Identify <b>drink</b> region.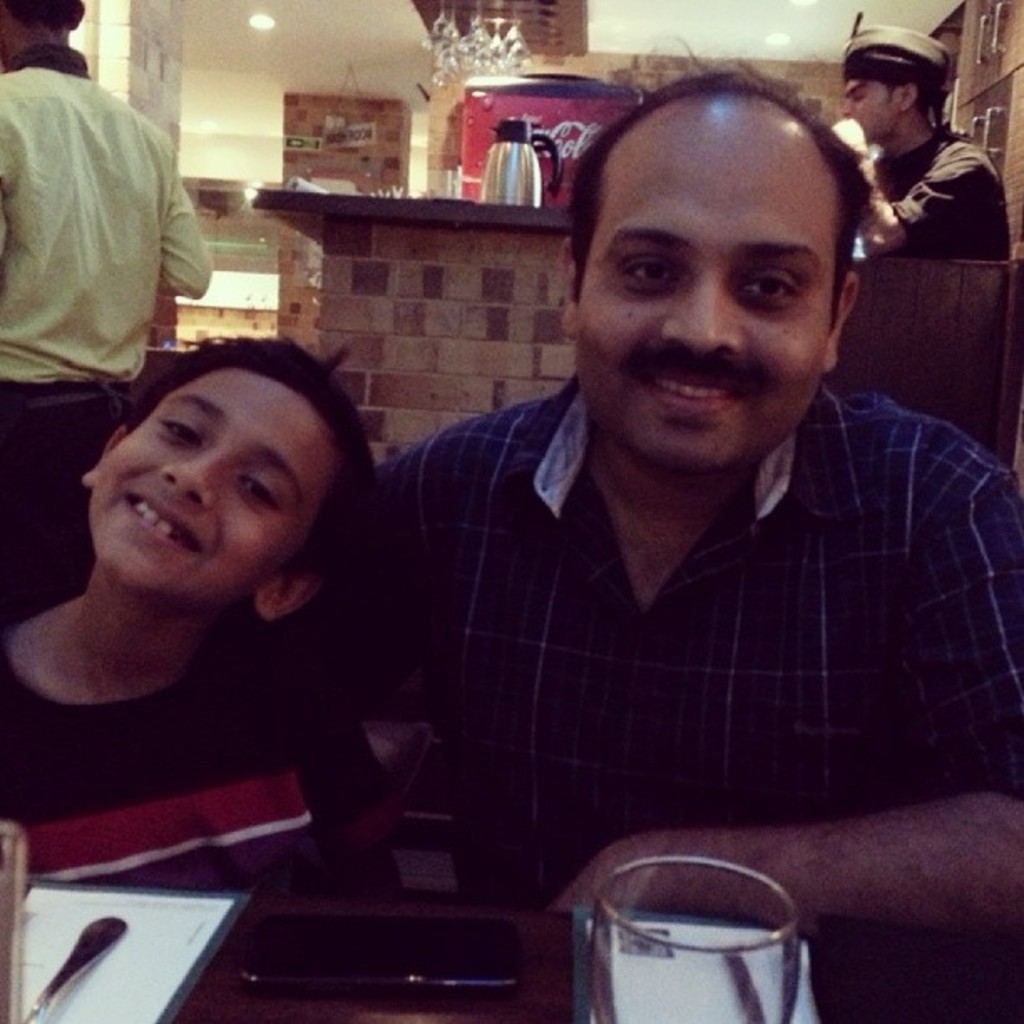
Region: bbox(572, 838, 832, 1023).
